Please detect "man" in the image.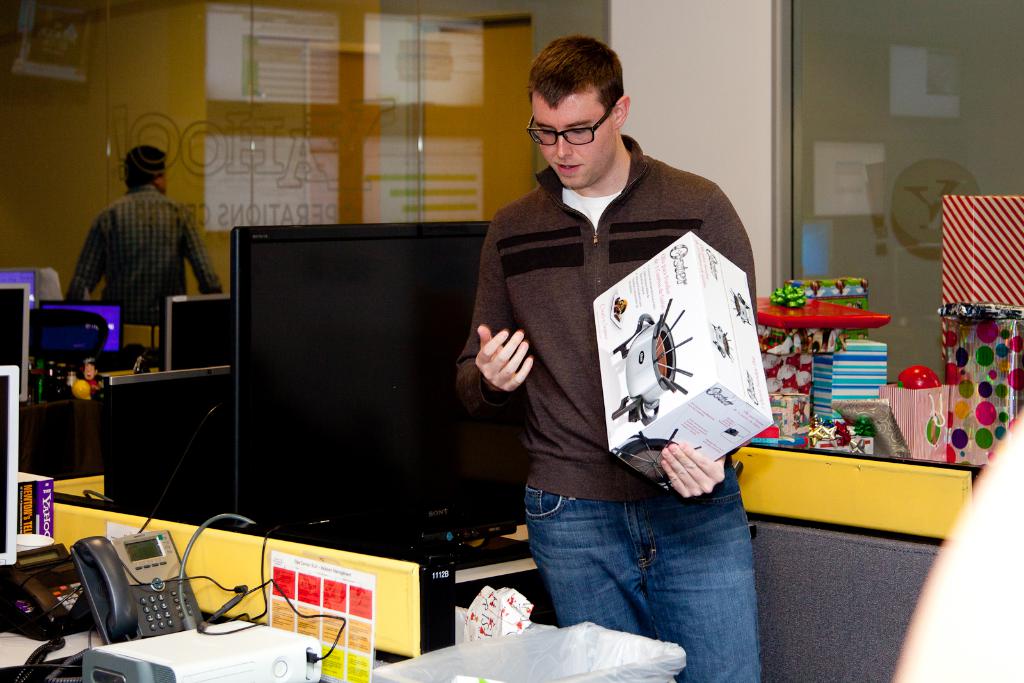
[x1=61, y1=147, x2=224, y2=325].
